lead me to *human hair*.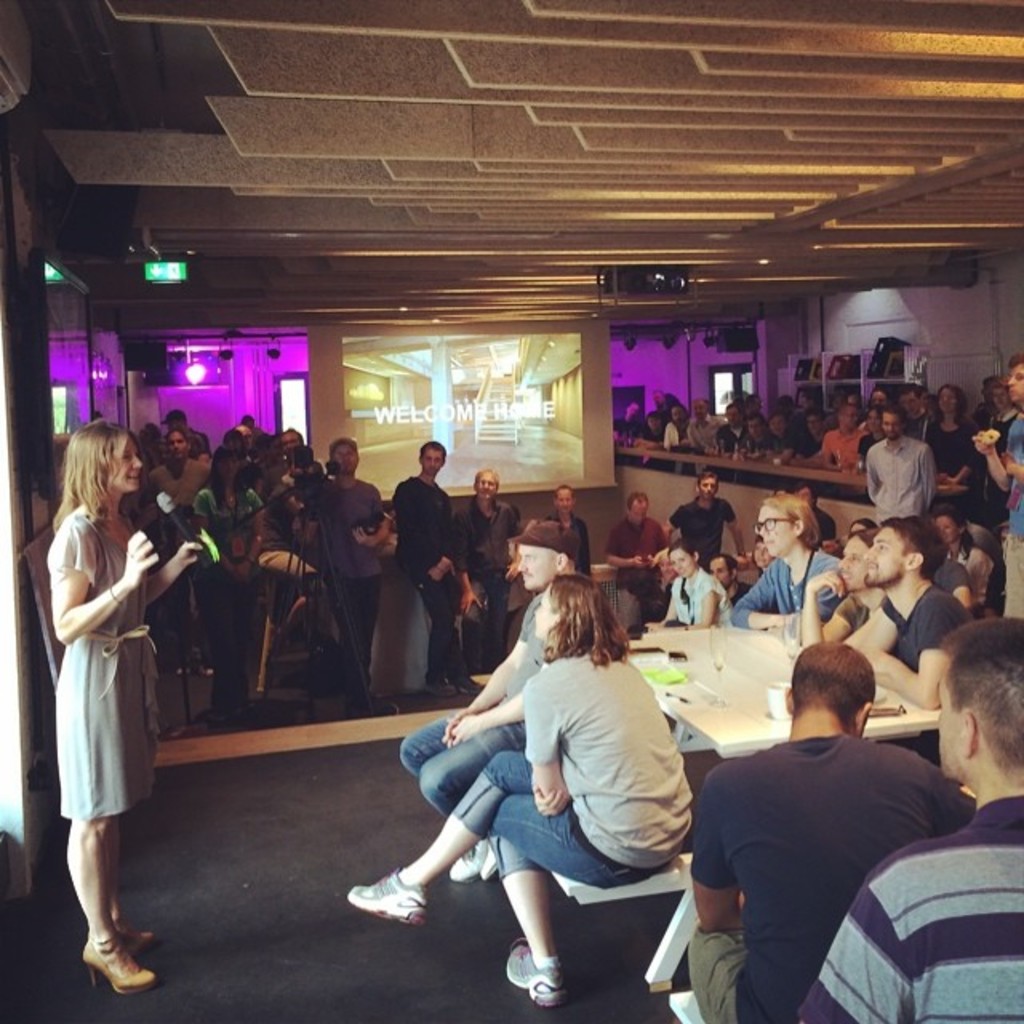
Lead to box(222, 427, 243, 442).
